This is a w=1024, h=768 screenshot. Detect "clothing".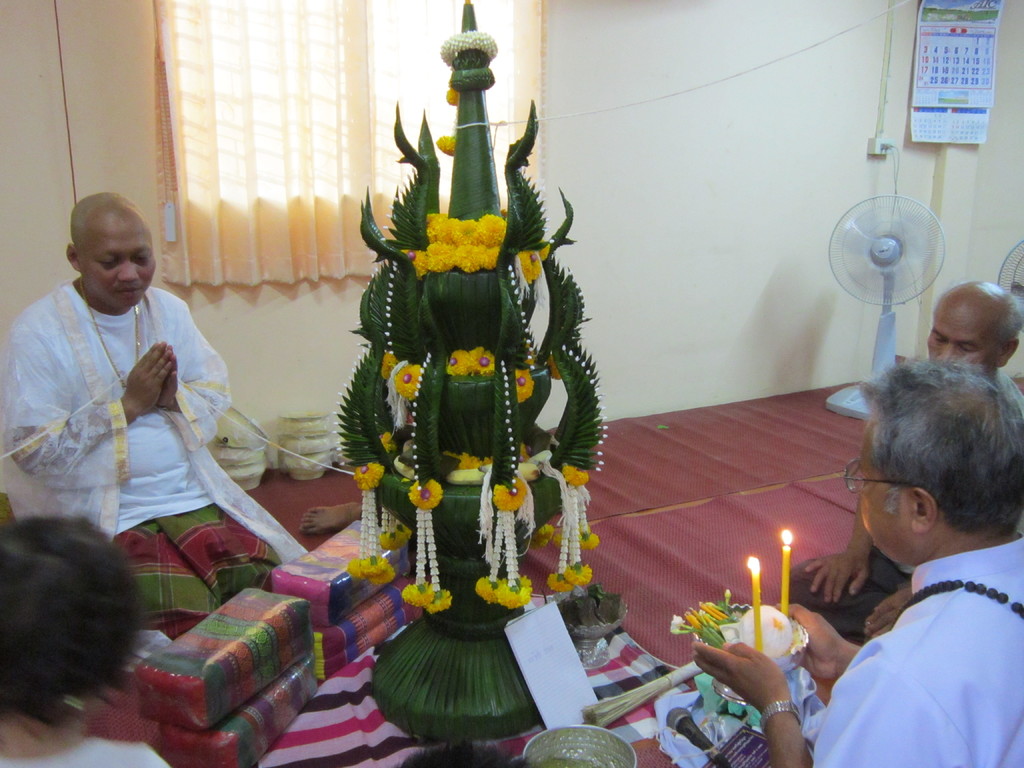
(0,273,317,641).
